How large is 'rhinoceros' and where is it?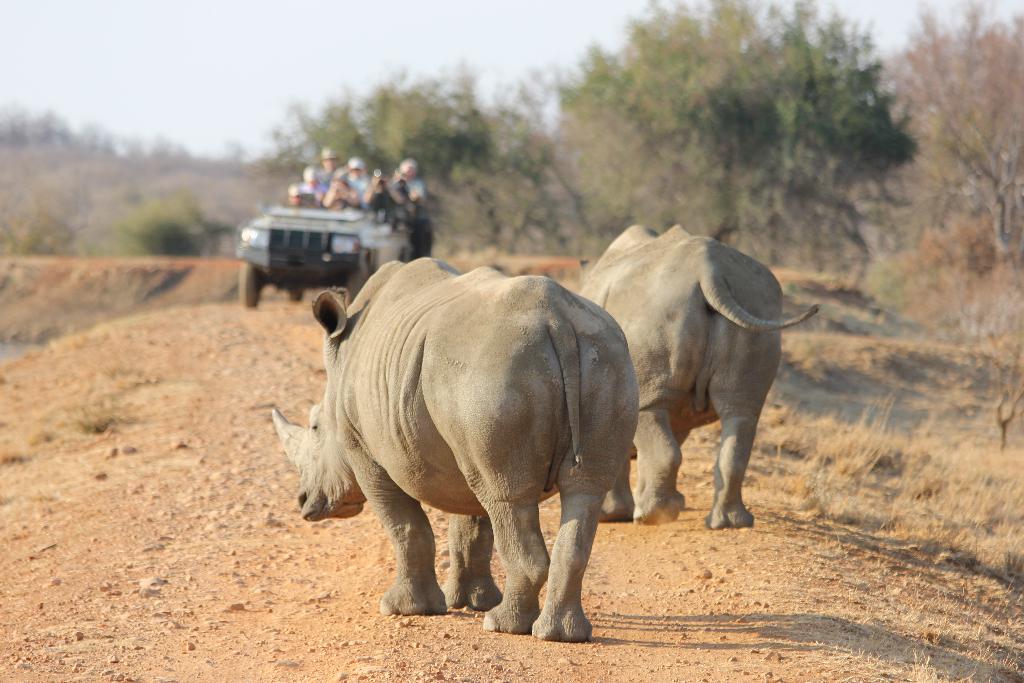
Bounding box: (x1=572, y1=220, x2=824, y2=531).
